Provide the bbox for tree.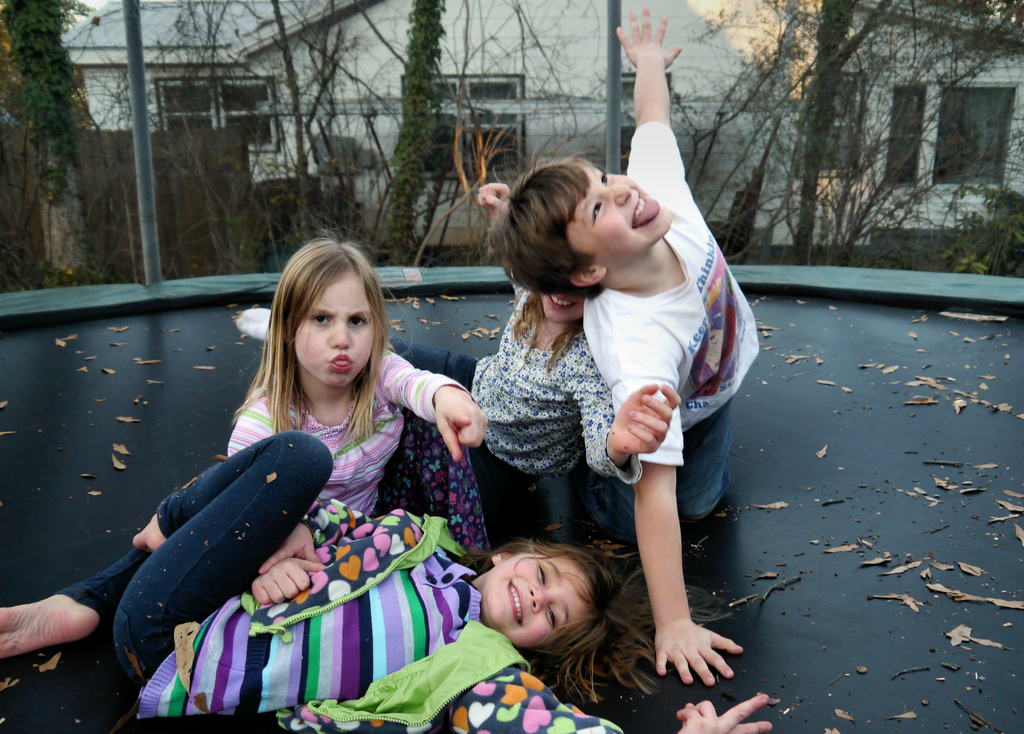
(x1=729, y1=0, x2=1021, y2=249).
